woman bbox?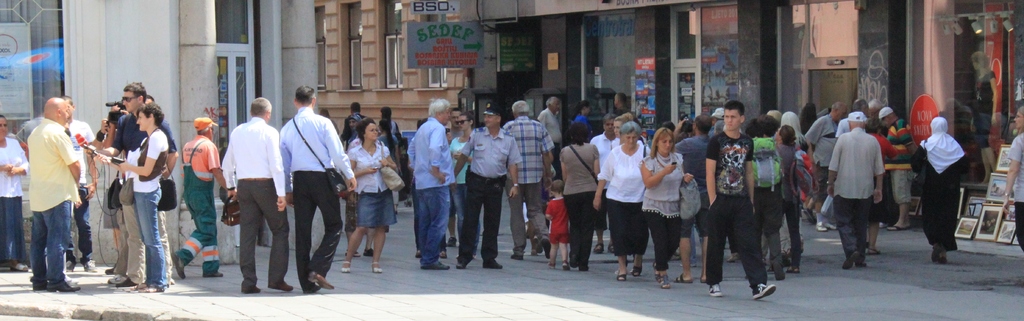
<box>0,113,28,271</box>
